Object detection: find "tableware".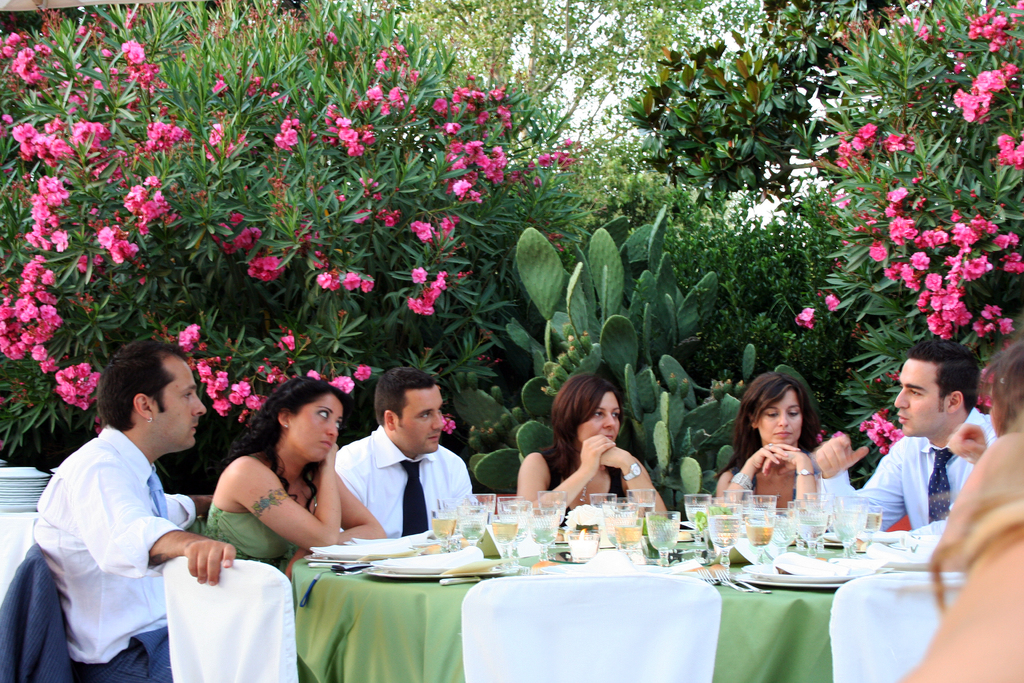
<box>486,513,518,558</box>.
